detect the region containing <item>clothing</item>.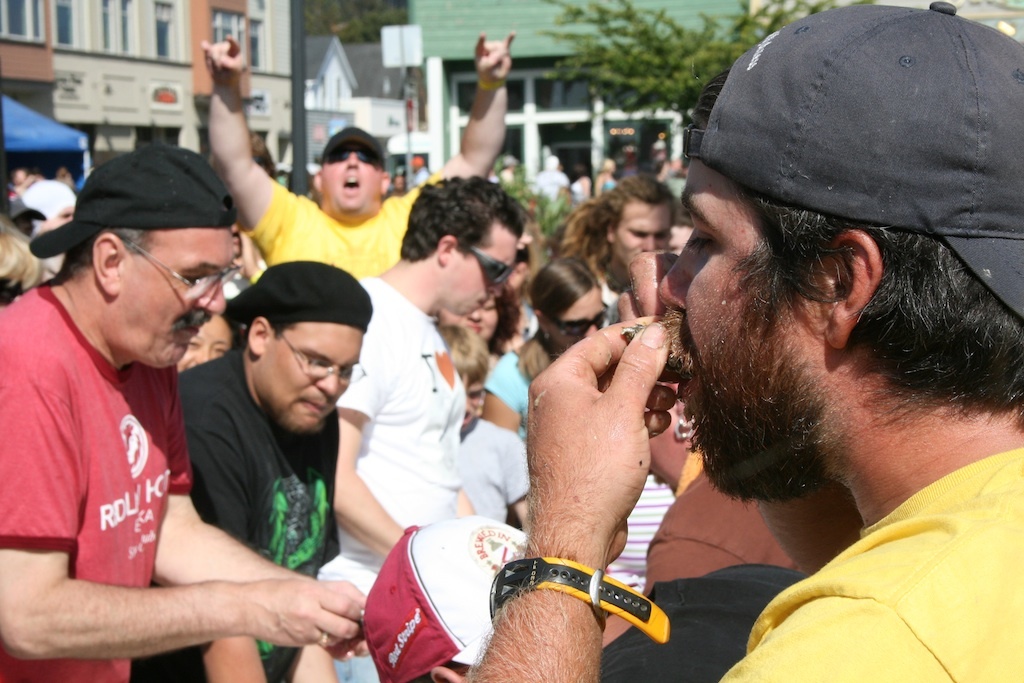
rect(479, 346, 533, 448).
